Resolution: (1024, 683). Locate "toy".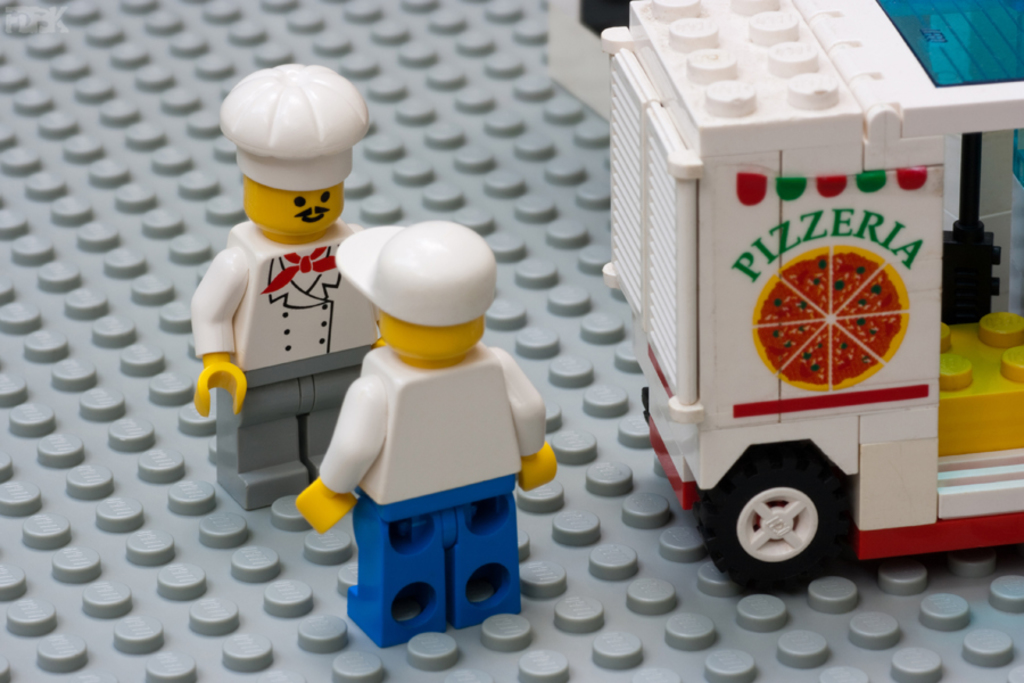
[596, 0, 1023, 598].
